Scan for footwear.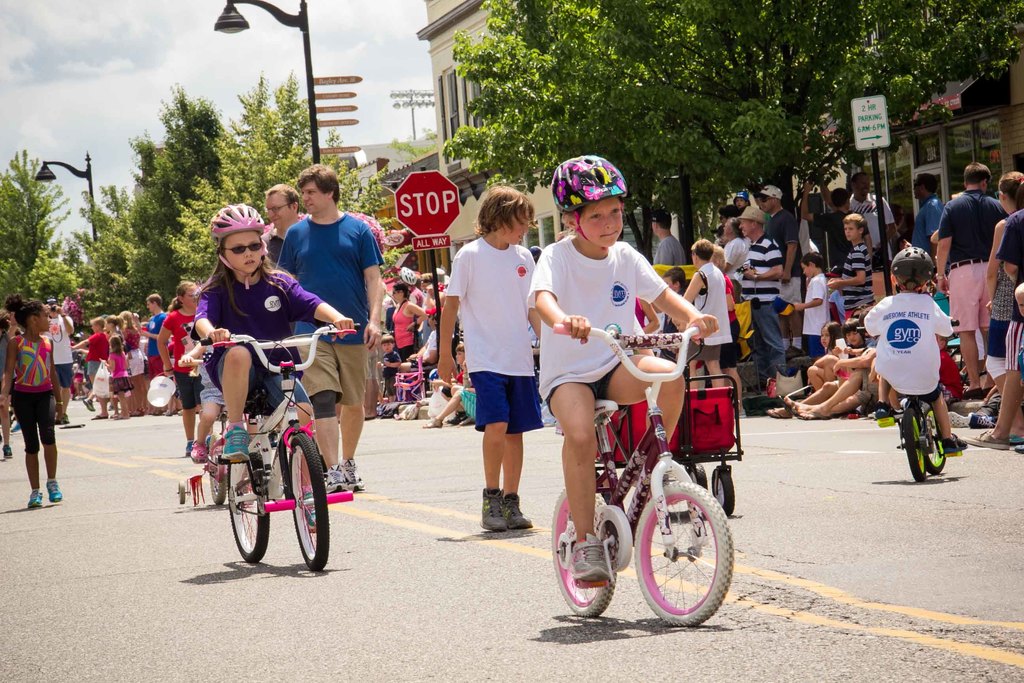
Scan result: 504, 493, 535, 530.
